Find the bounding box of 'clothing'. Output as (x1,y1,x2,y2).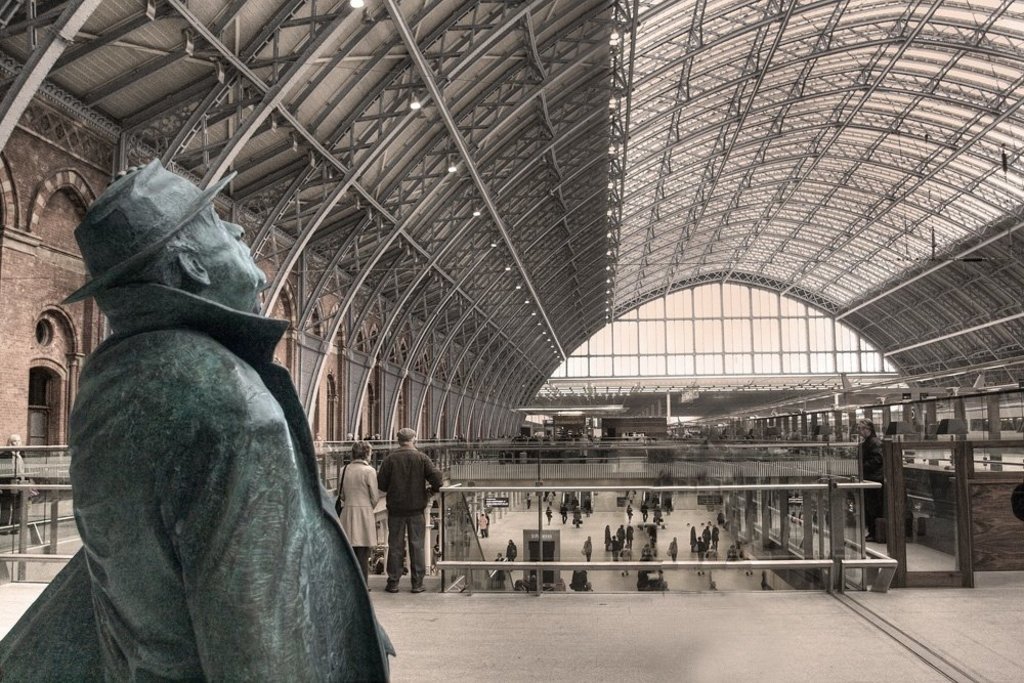
(374,443,446,572).
